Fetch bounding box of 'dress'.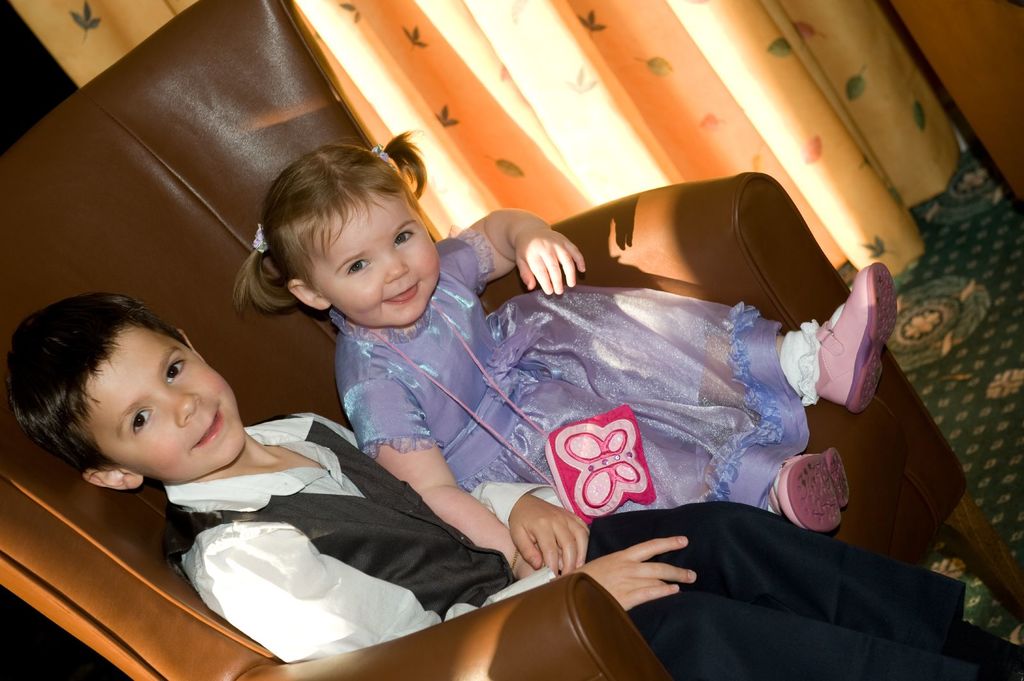
Bbox: x1=324 y1=223 x2=811 y2=520.
